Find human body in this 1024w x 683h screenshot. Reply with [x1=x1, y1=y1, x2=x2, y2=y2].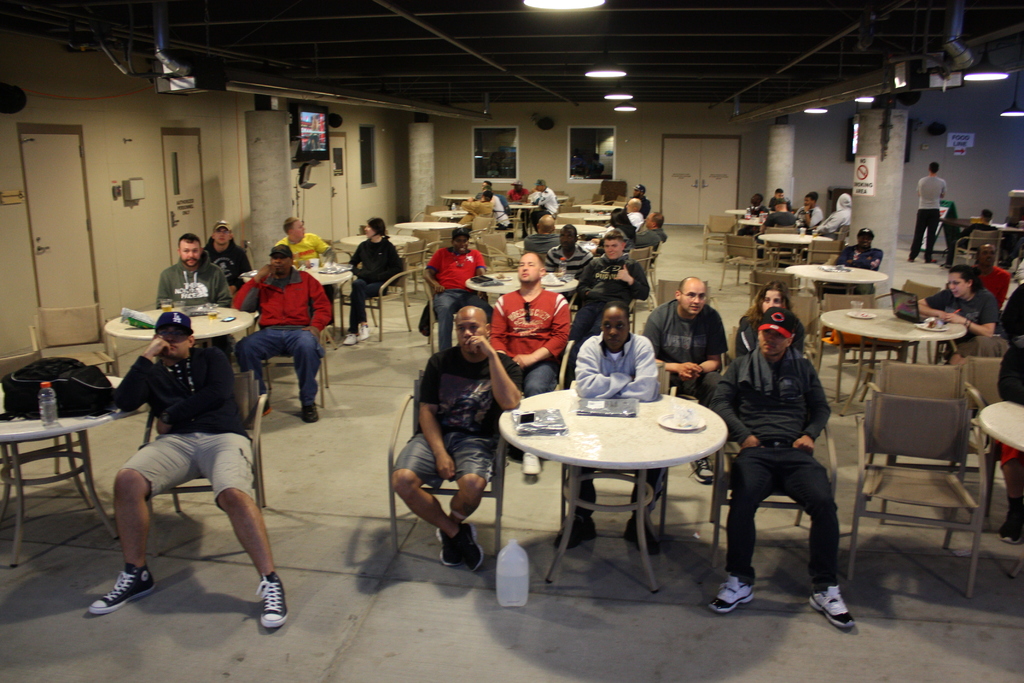
[x1=771, y1=187, x2=792, y2=210].
